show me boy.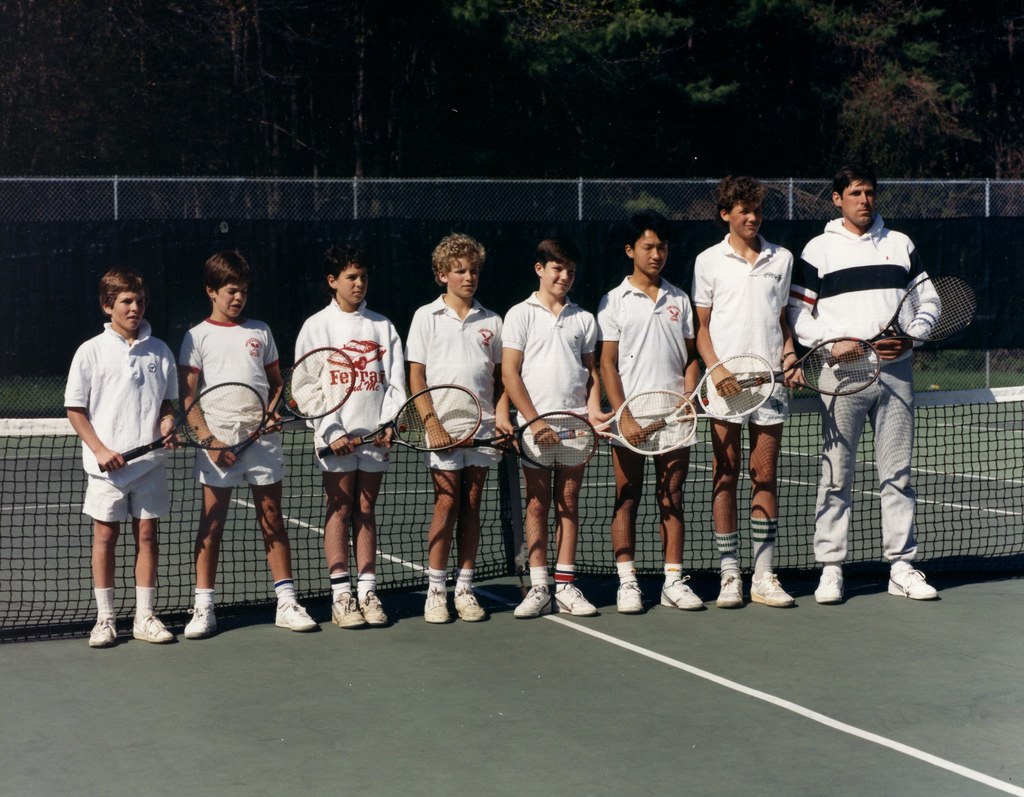
boy is here: rect(289, 238, 407, 622).
